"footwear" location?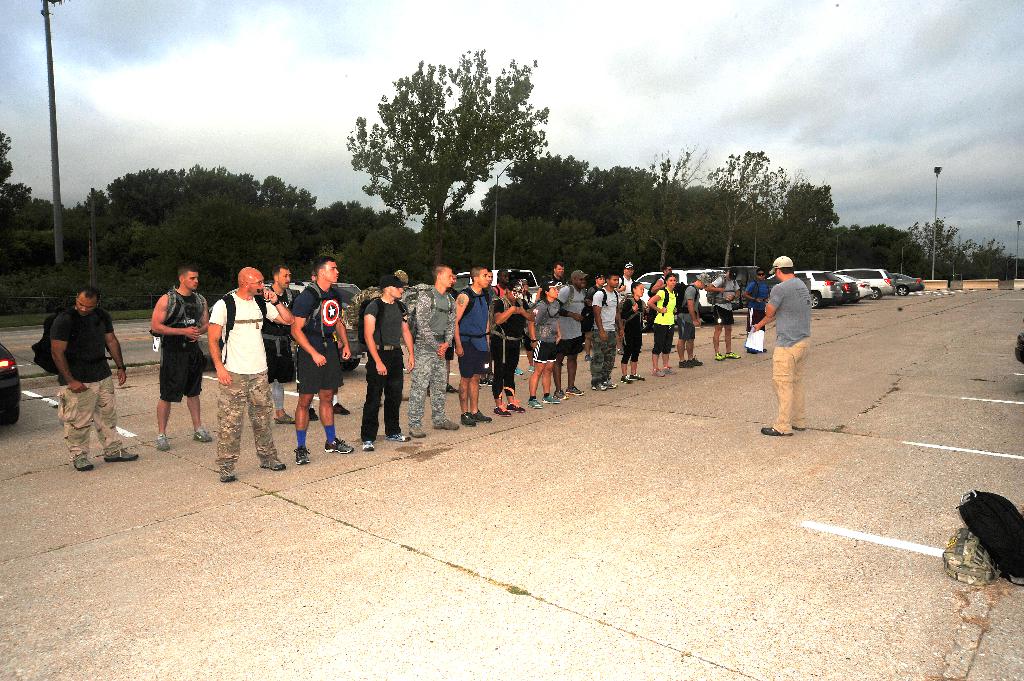
pyautogui.locateOnScreen(479, 377, 493, 385)
